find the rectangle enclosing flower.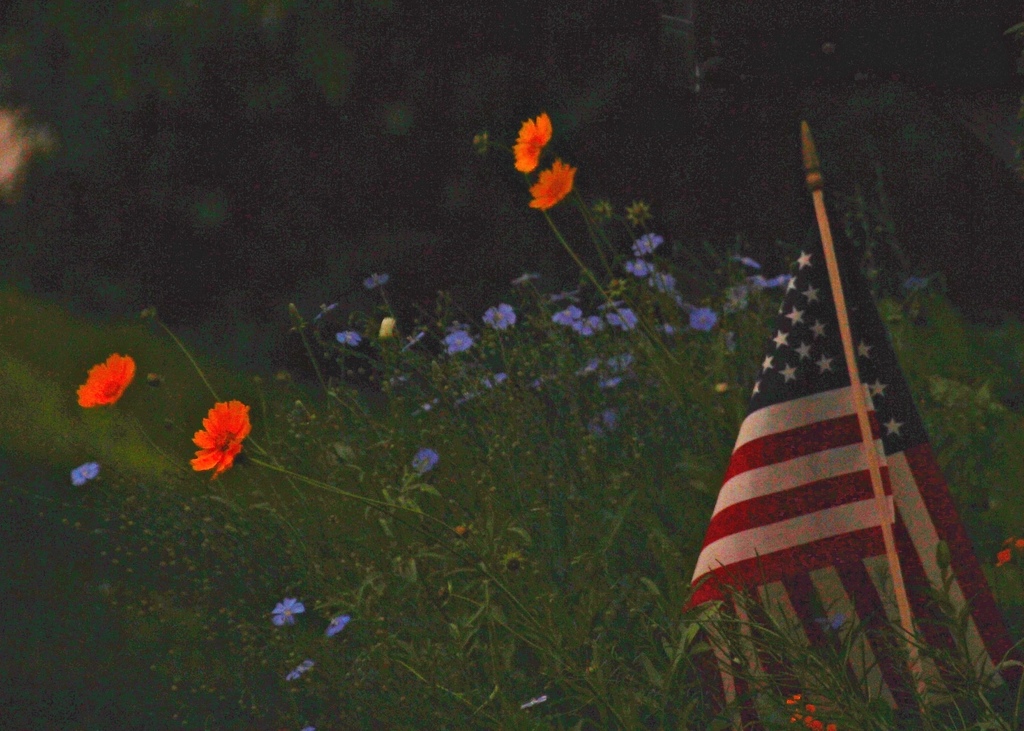
(x1=367, y1=273, x2=394, y2=289).
